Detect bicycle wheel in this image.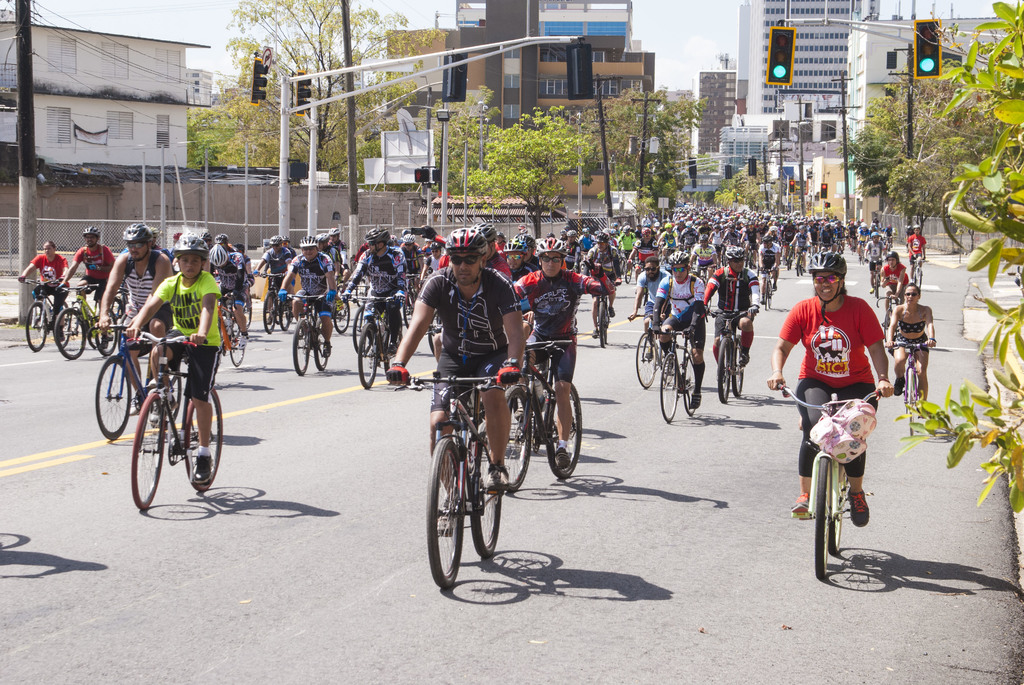
Detection: select_region(286, 318, 308, 379).
